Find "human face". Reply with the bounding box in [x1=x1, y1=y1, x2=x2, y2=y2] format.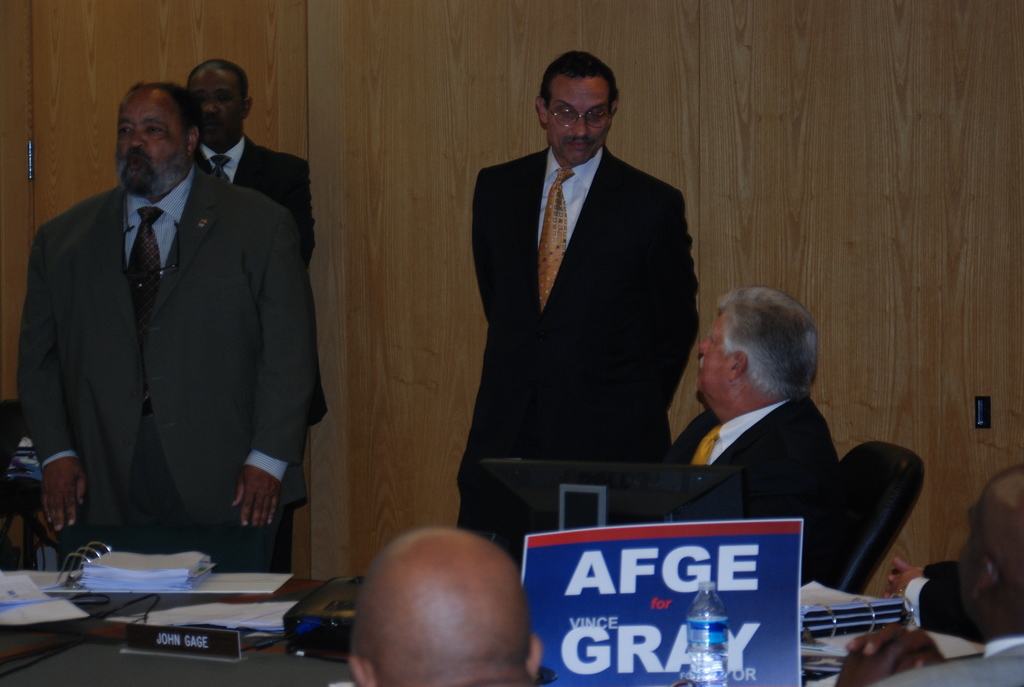
[x1=188, y1=68, x2=242, y2=141].
